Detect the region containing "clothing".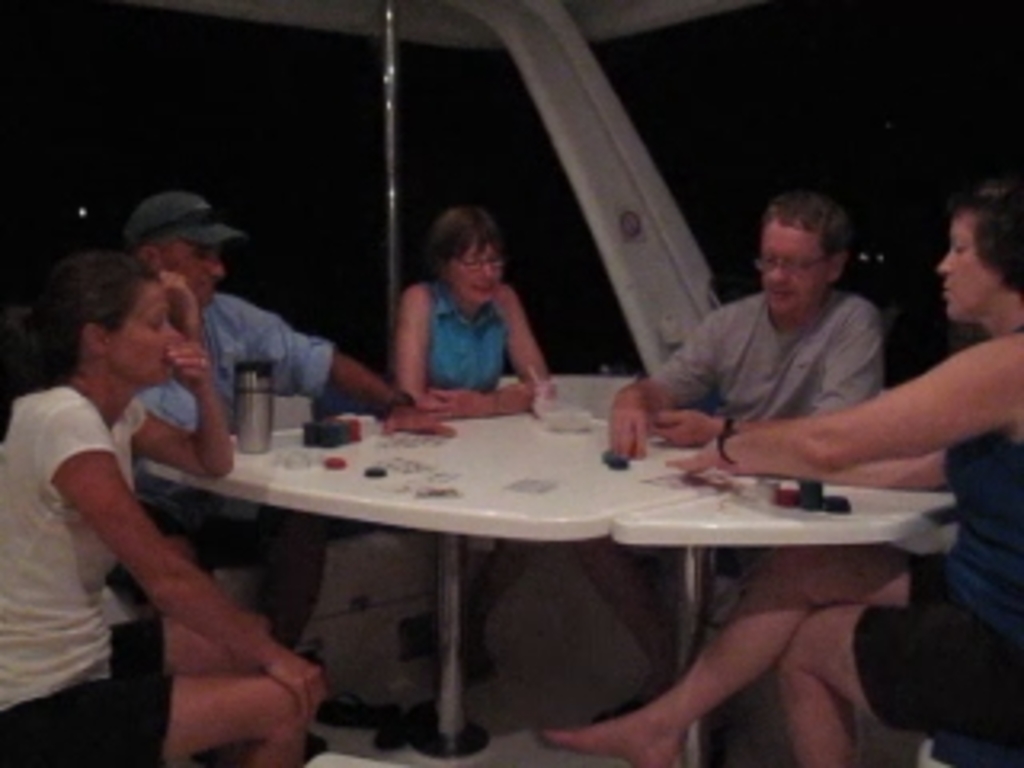
x1=419, y1=272, x2=512, y2=394.
